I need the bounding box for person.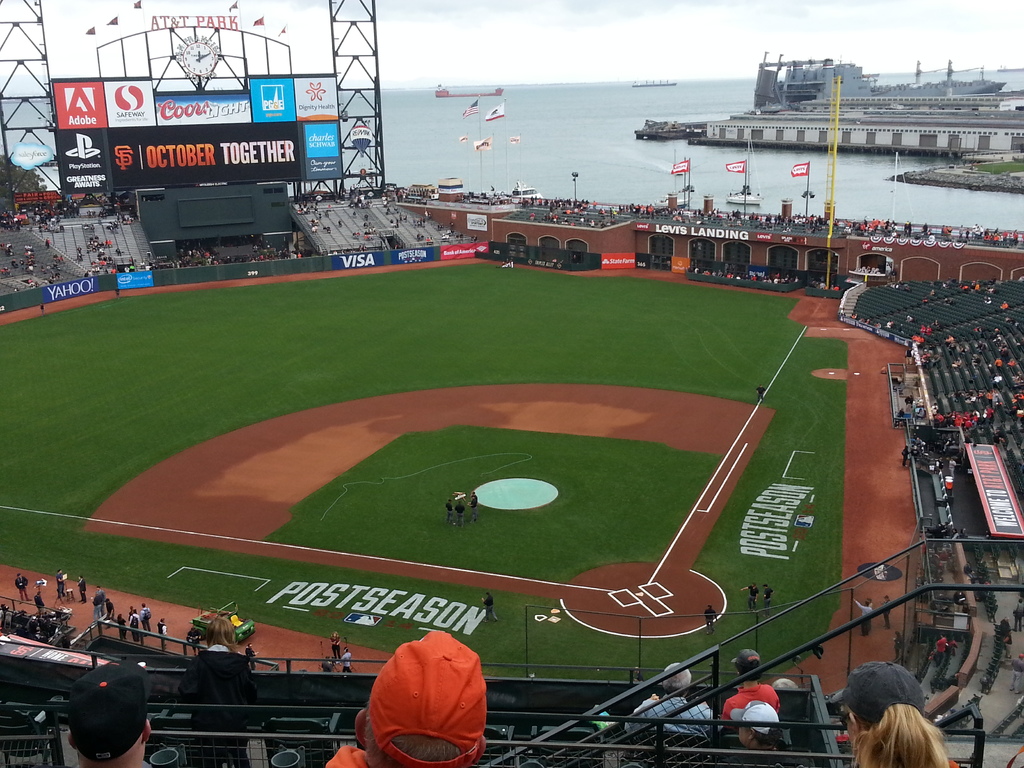
Here it is: {"x1": 701, "y1": 602, "x2": 717, "y2": 637}.
